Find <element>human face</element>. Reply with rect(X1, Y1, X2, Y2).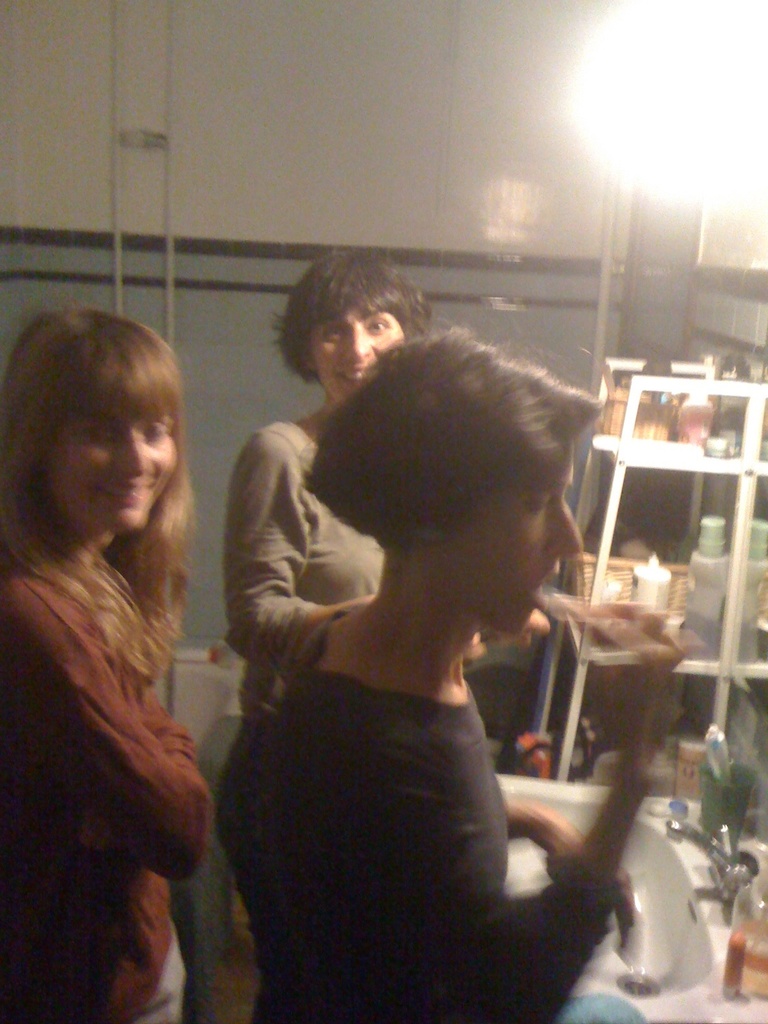
rect(41, 413, 182, 536).
